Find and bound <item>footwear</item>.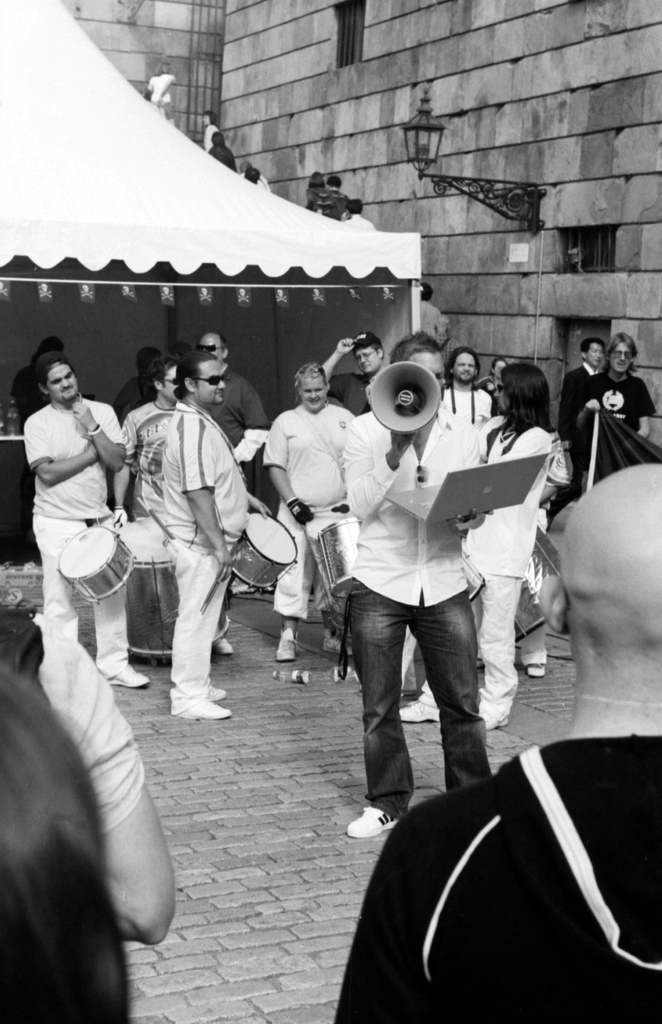
Bound: (395, 696, 439, 724).
